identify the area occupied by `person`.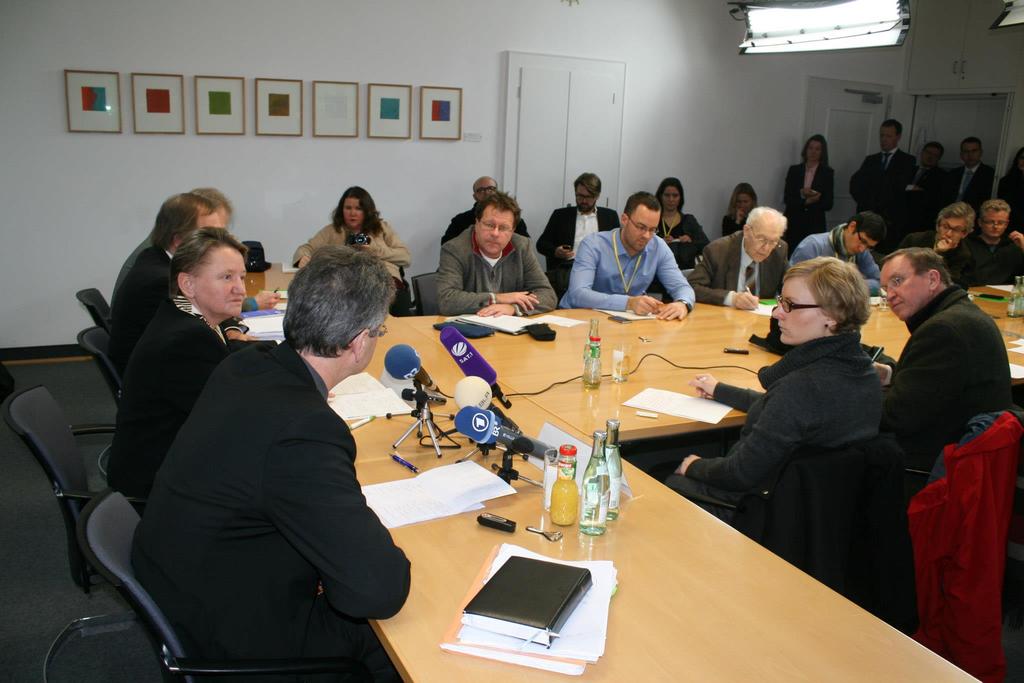
Area: 847 118 915 223.
